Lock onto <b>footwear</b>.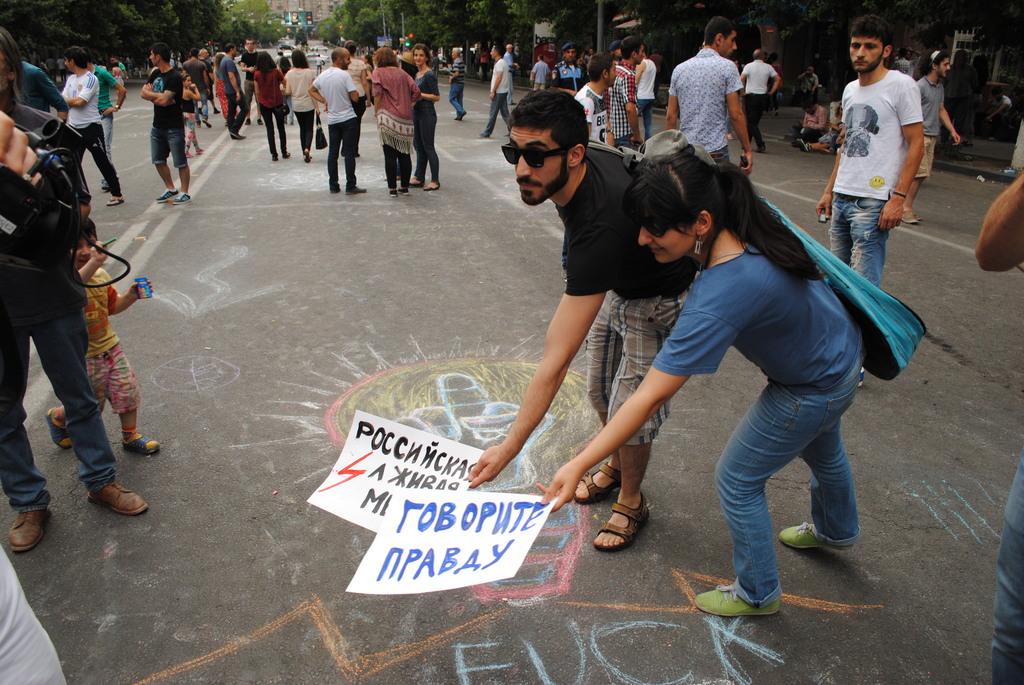
Locked: crop(397, 187, 410, 196).
